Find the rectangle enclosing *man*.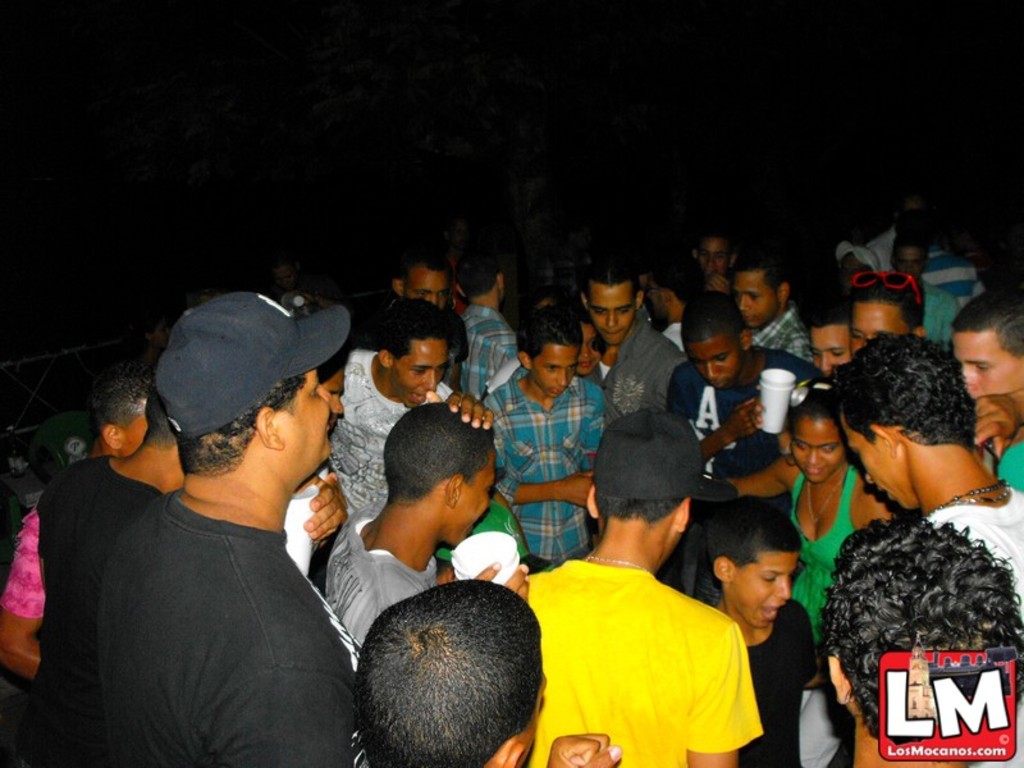
{"left": 493, "top": 297, "right": 630, "bottom": 564}.
